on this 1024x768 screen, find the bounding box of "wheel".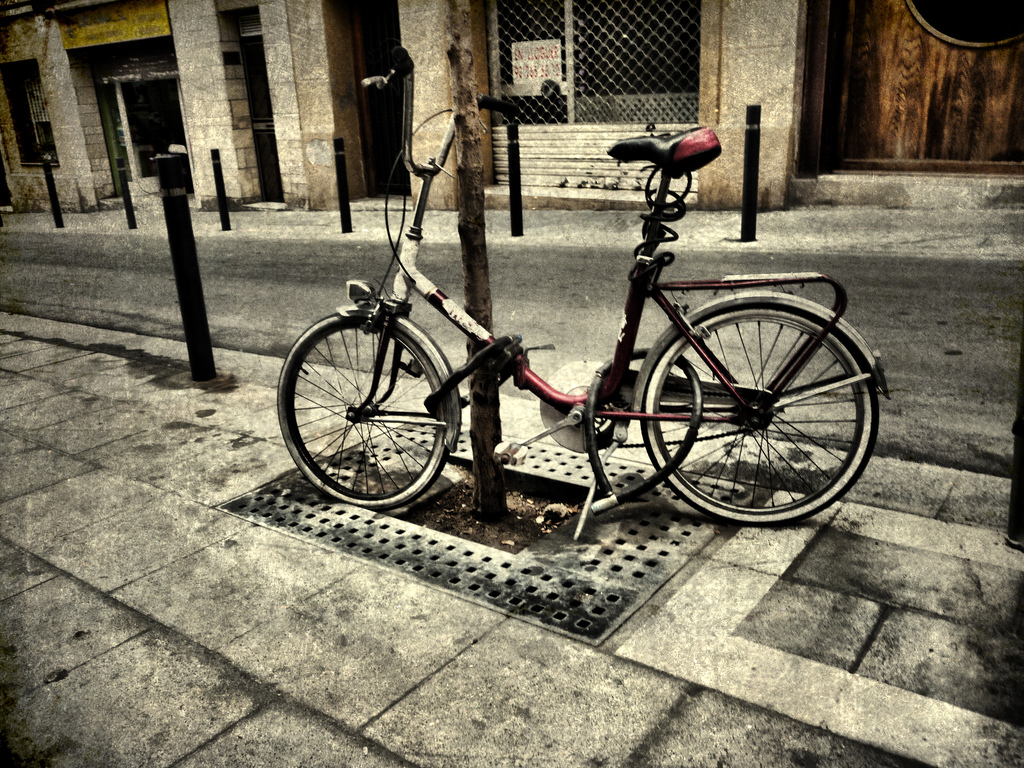
Bounding box: [left=639, top=304, right=881, bottom=526].
